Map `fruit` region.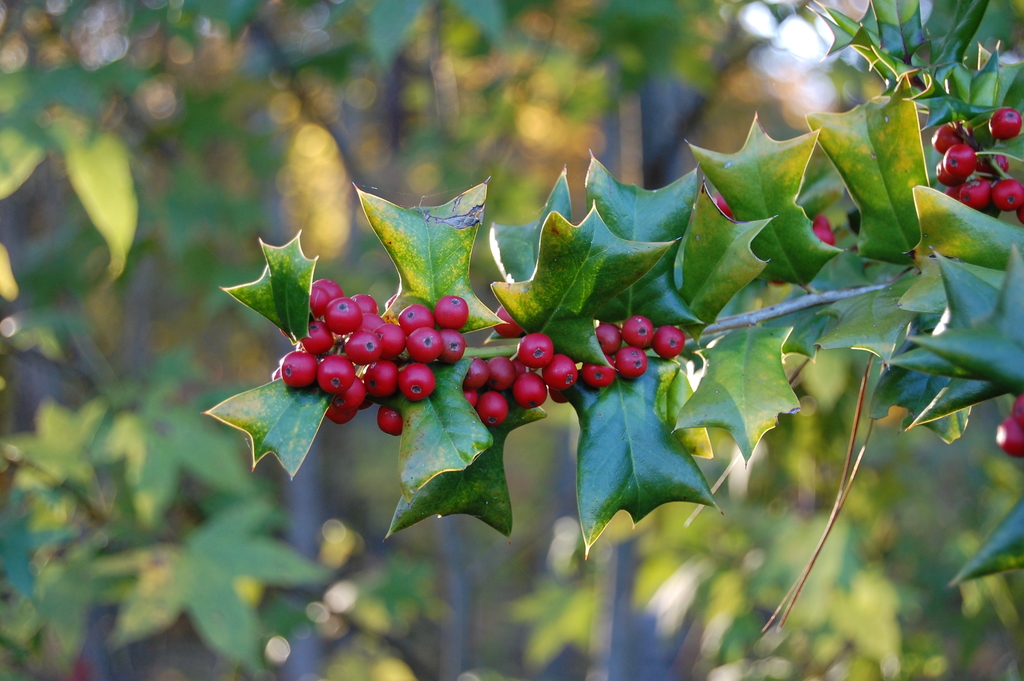
Mapped to 810:213:835:247.
